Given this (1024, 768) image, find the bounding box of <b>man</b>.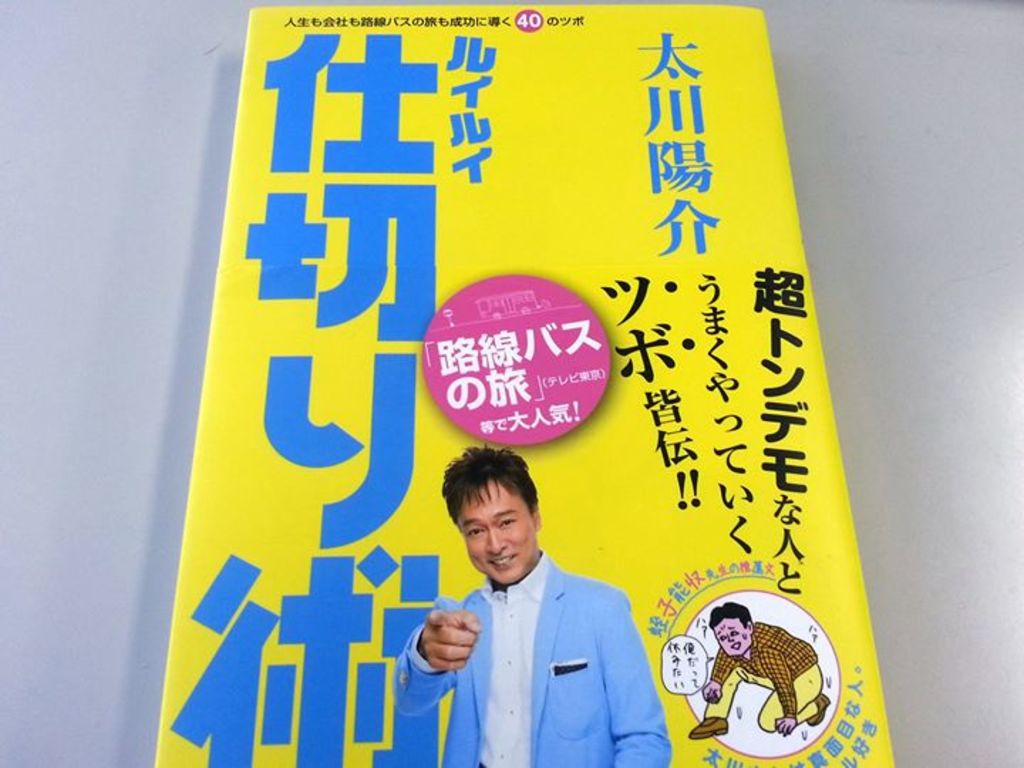
[left=393, top=442, right=674, bottom=767].
